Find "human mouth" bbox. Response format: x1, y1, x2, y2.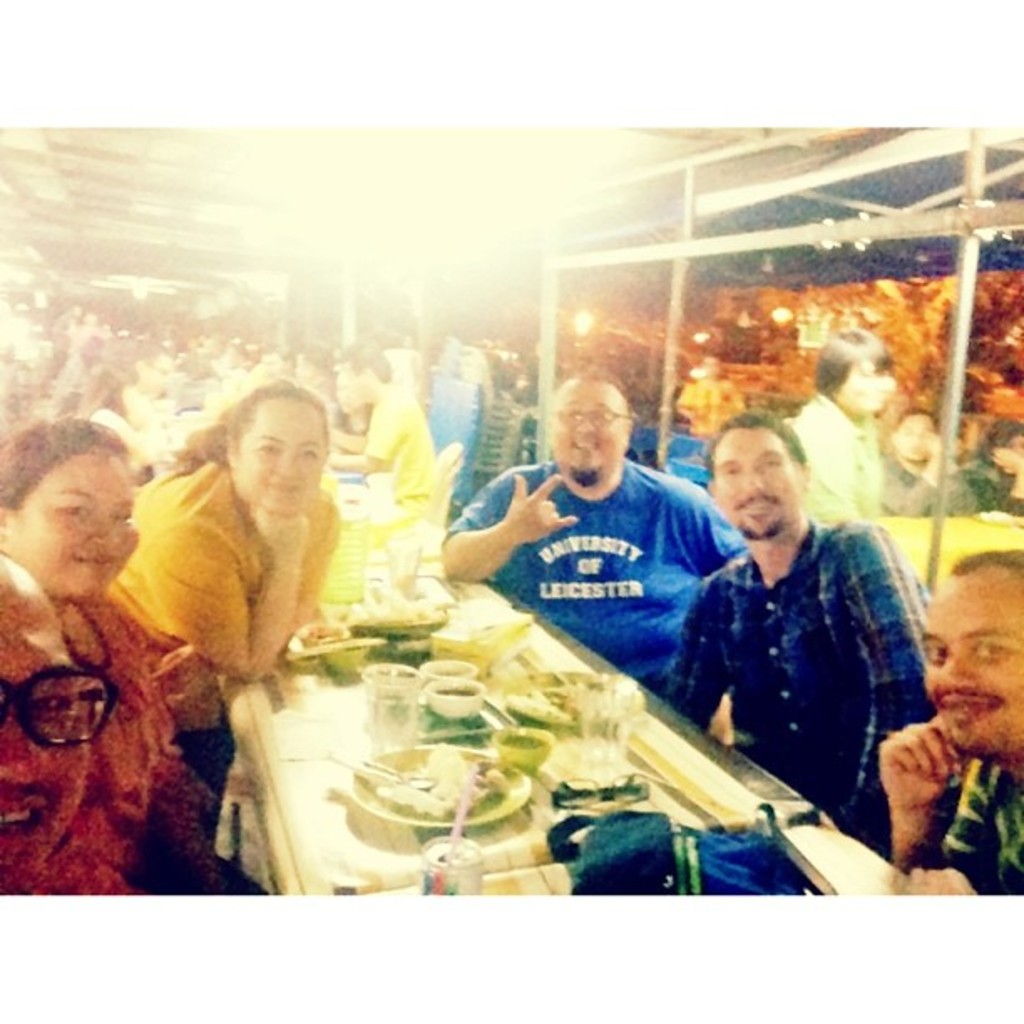
743, 497, 776, 509.
